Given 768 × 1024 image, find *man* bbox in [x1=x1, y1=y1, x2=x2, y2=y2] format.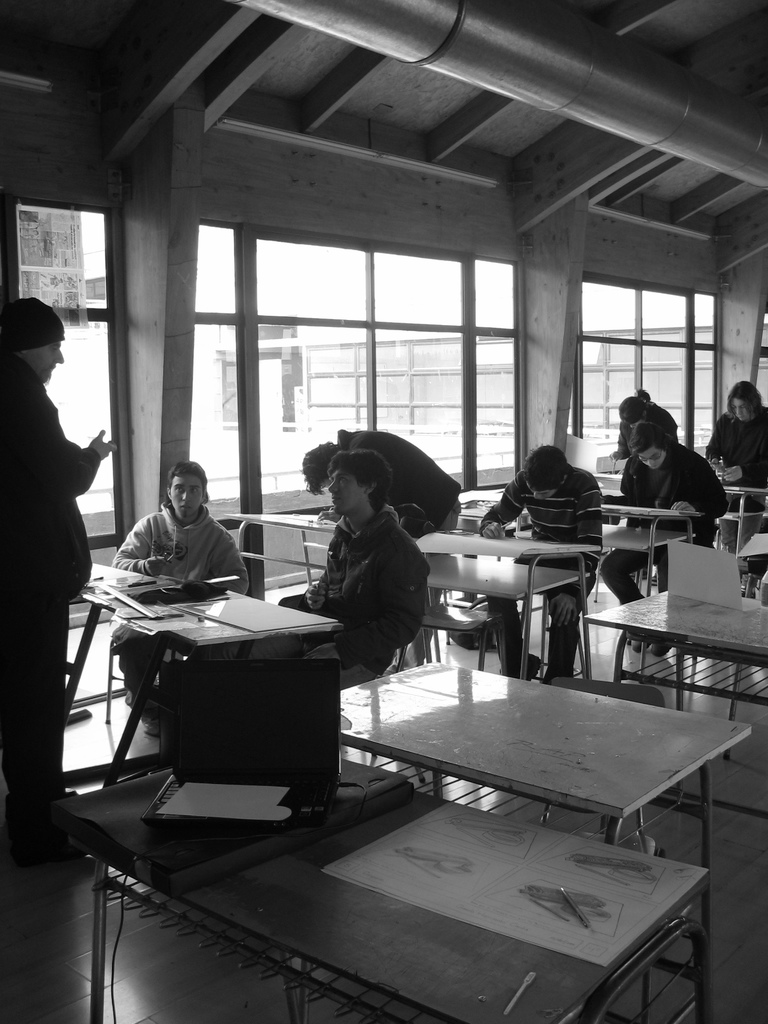
[x1=116, y1=460, x2=249, y2=726].
